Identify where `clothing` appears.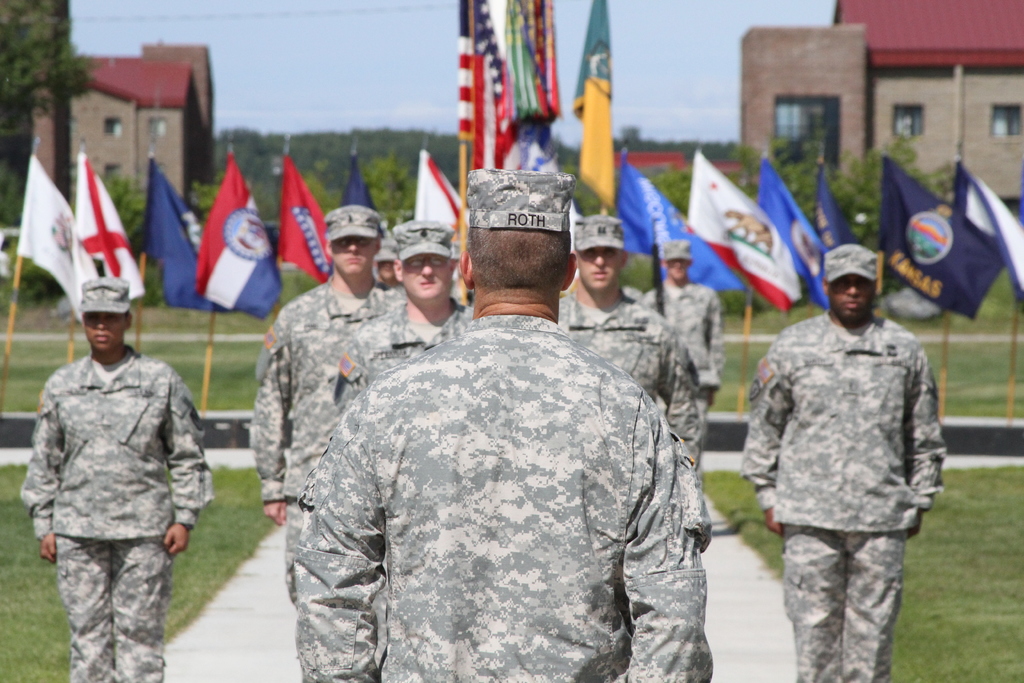
Appears at bbox=[643, 283, 717, 409].
